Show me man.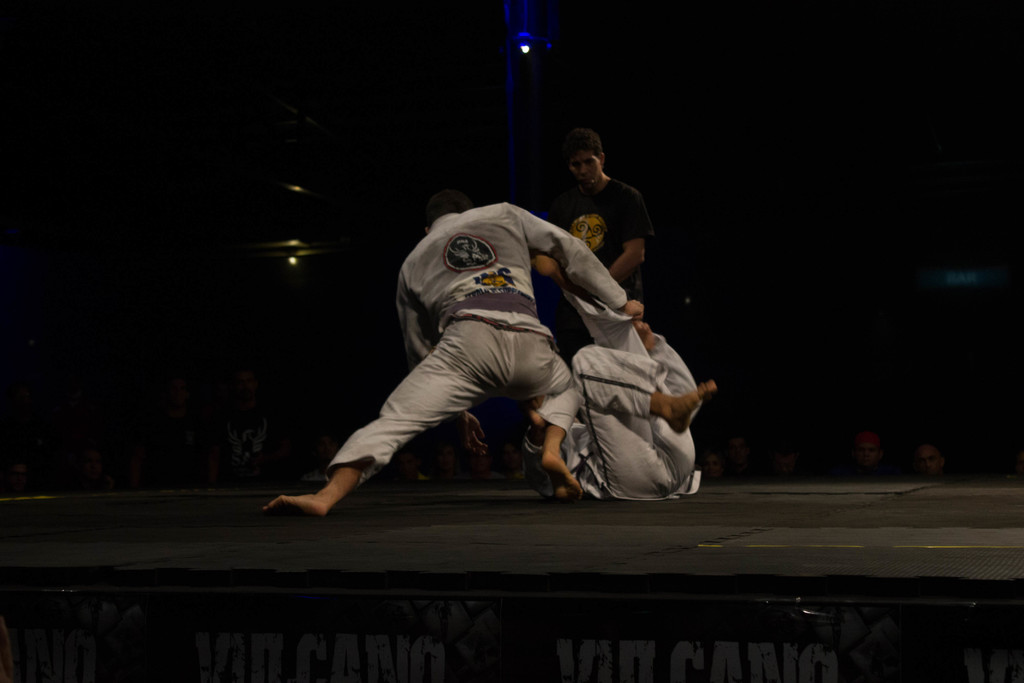
man is here: Rect(525, 257, 692, 500).
